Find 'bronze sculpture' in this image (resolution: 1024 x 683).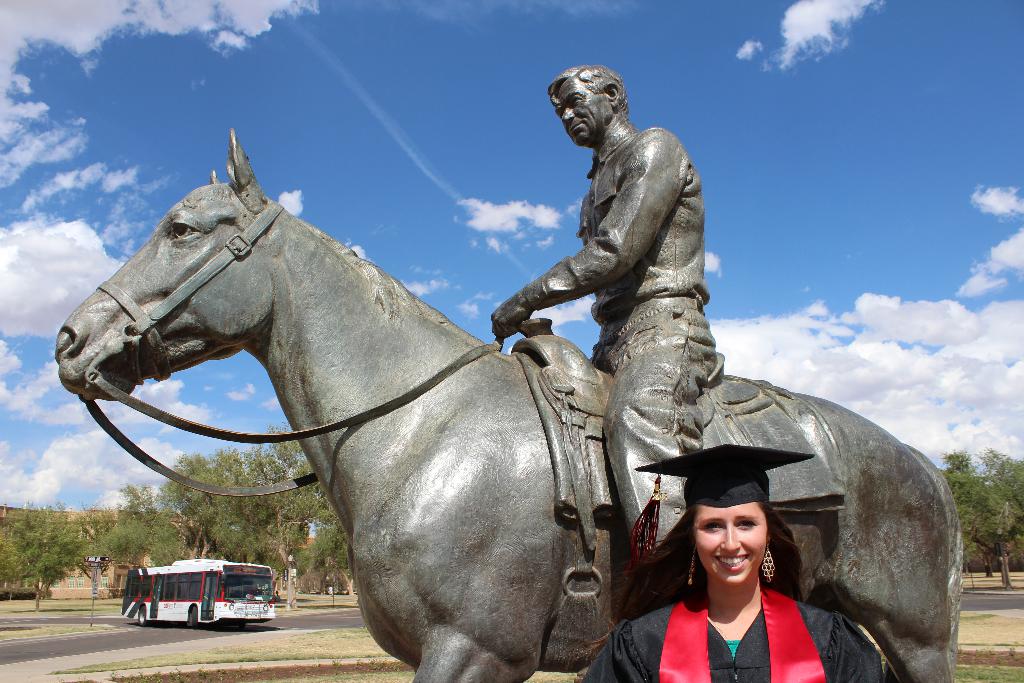
56, 63, 960, 682.
